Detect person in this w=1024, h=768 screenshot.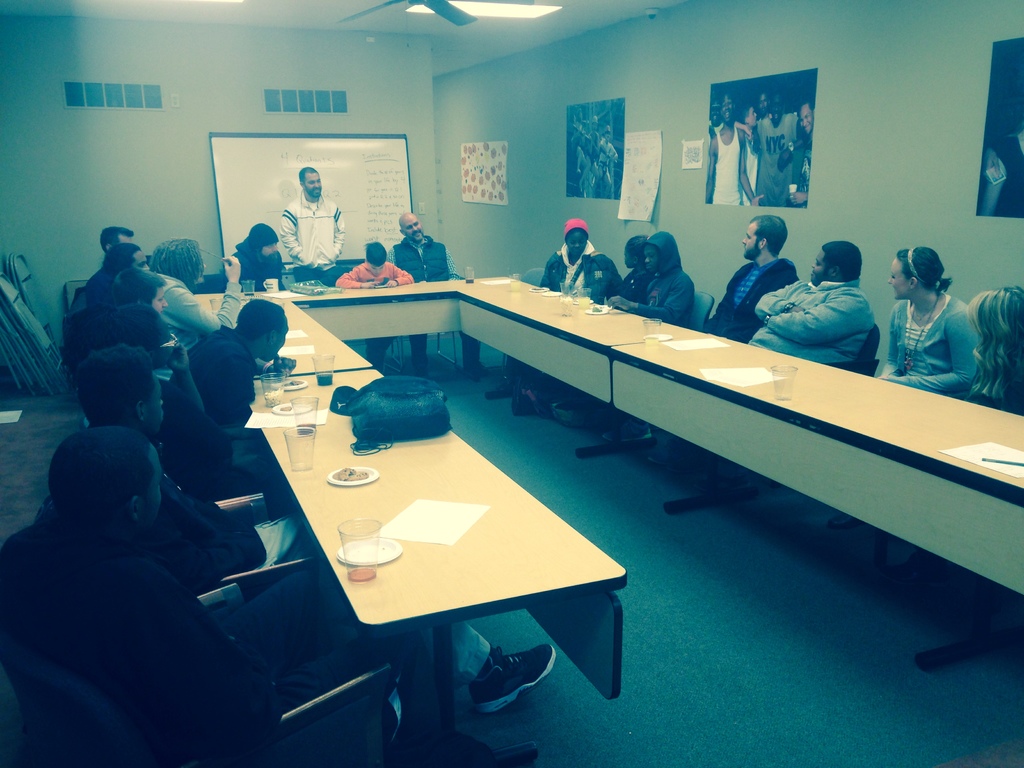
Detection: x1=641, y1=212, x2=804, y2=467.
